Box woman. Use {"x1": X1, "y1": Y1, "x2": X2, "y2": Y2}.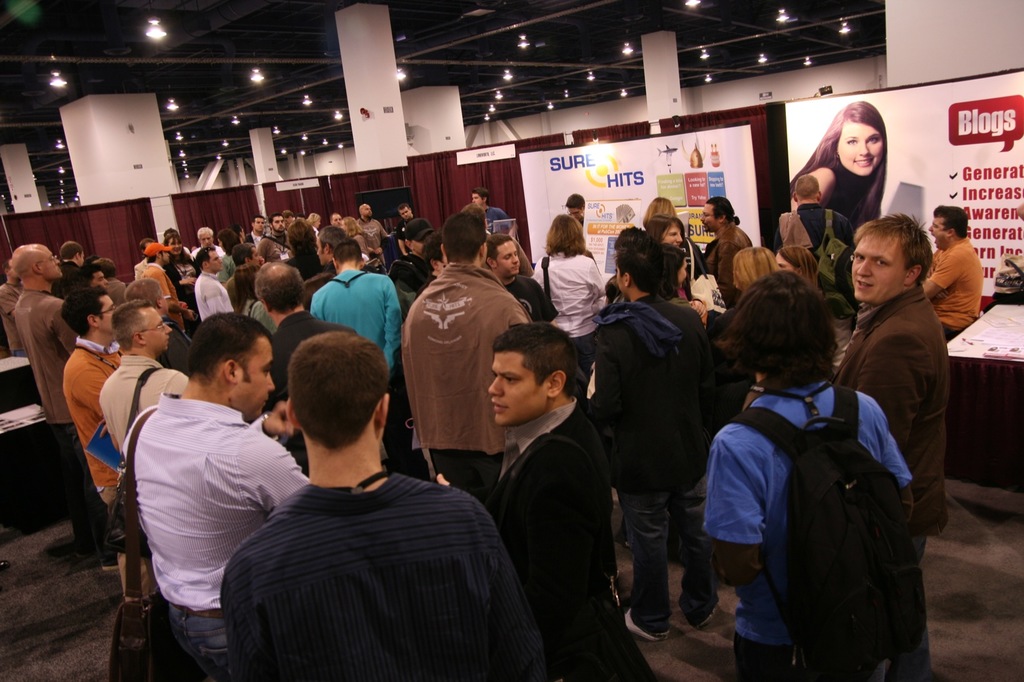
{"x1": 647, "y1": 214, "x2": 691, "y2": 259}.
